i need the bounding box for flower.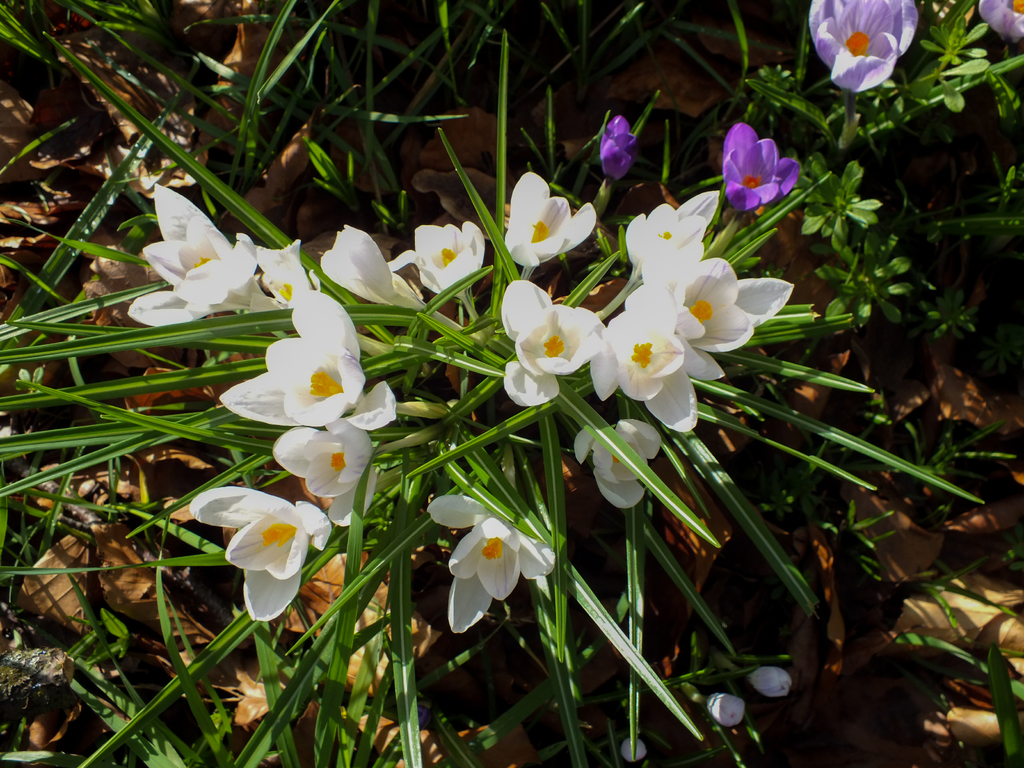
Here it is: [718, 116, 803, 214].
